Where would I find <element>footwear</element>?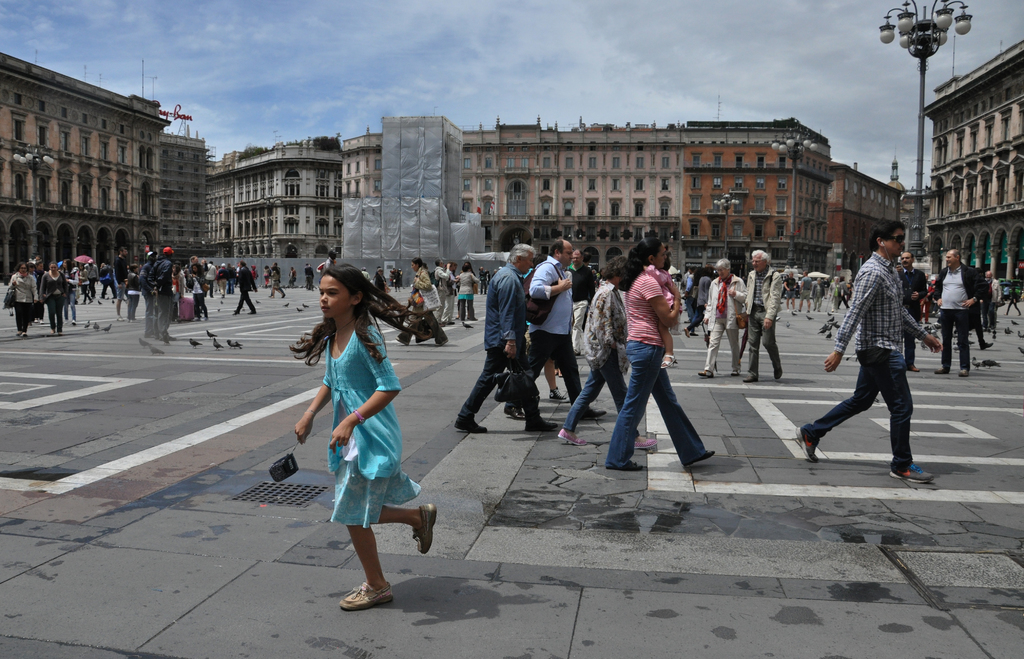
At [left=697, top=371, right=717, bottom=378].
